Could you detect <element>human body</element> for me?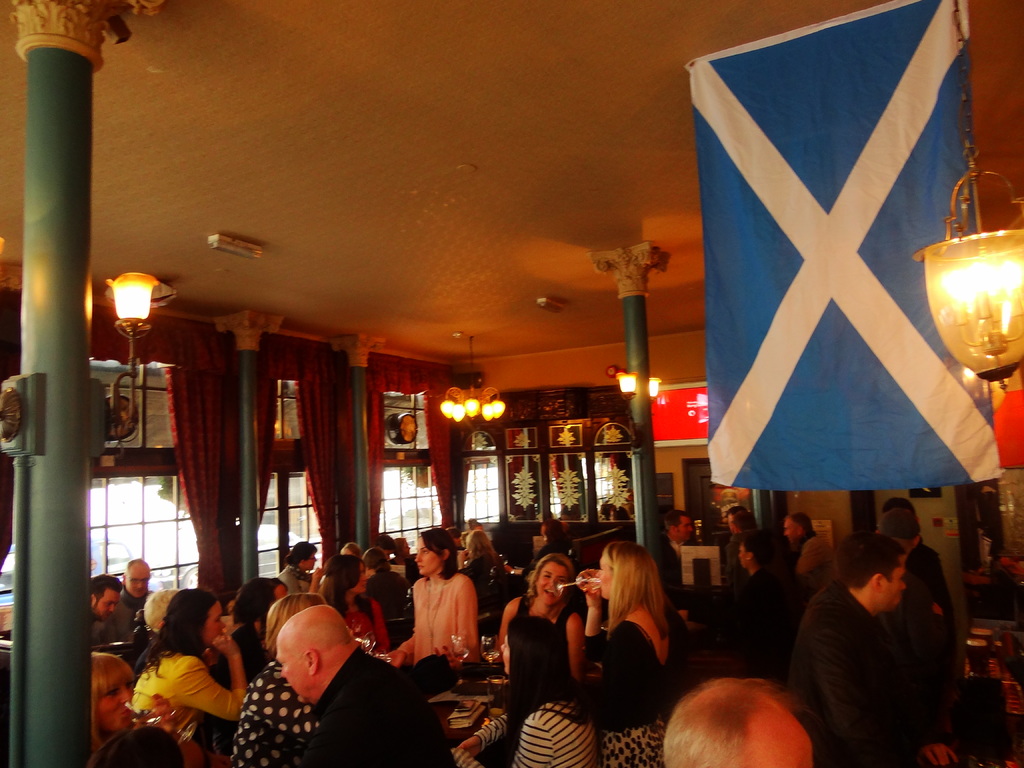
Detection result: crop(881, 495, 959, 611).
